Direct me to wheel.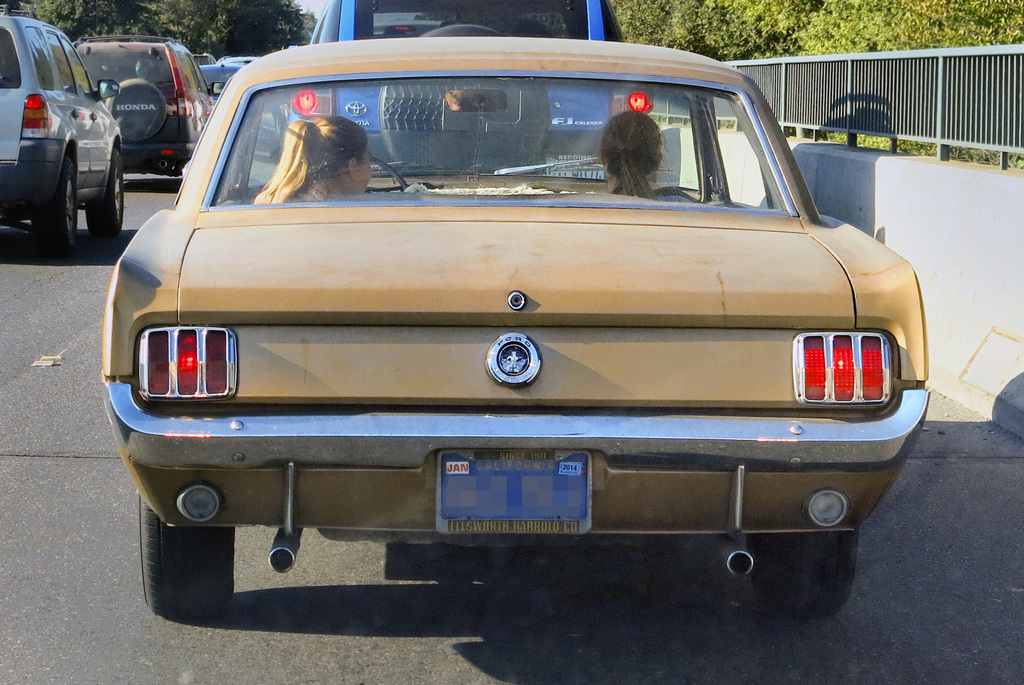
Direction: <box>383,27,552,178</box>.
